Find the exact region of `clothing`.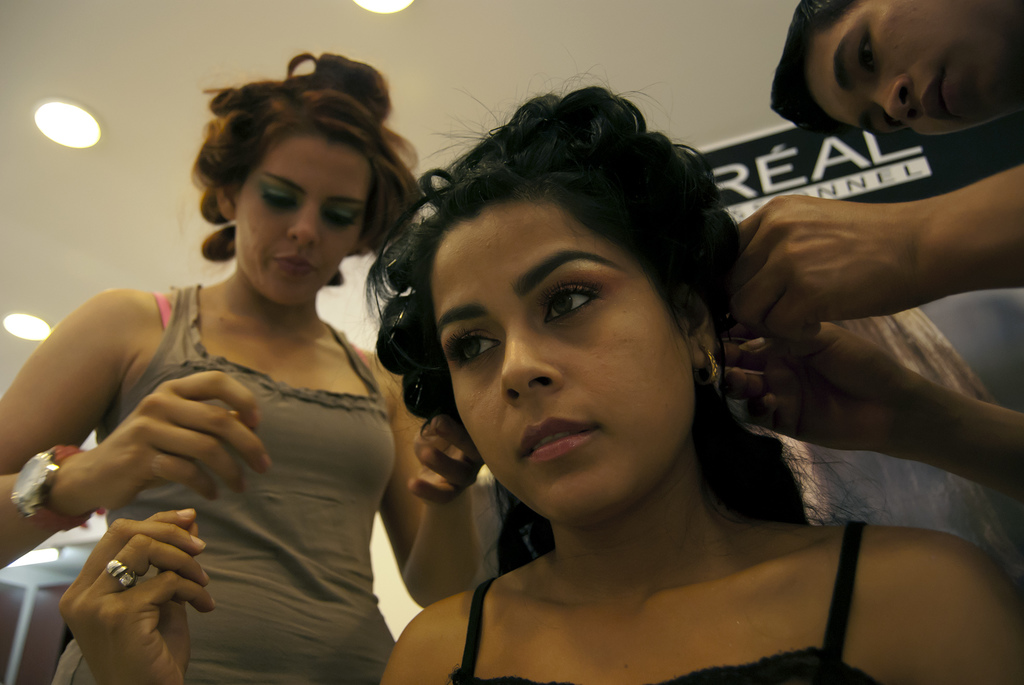
Exact region: <box>435,510,894,684</box>.
